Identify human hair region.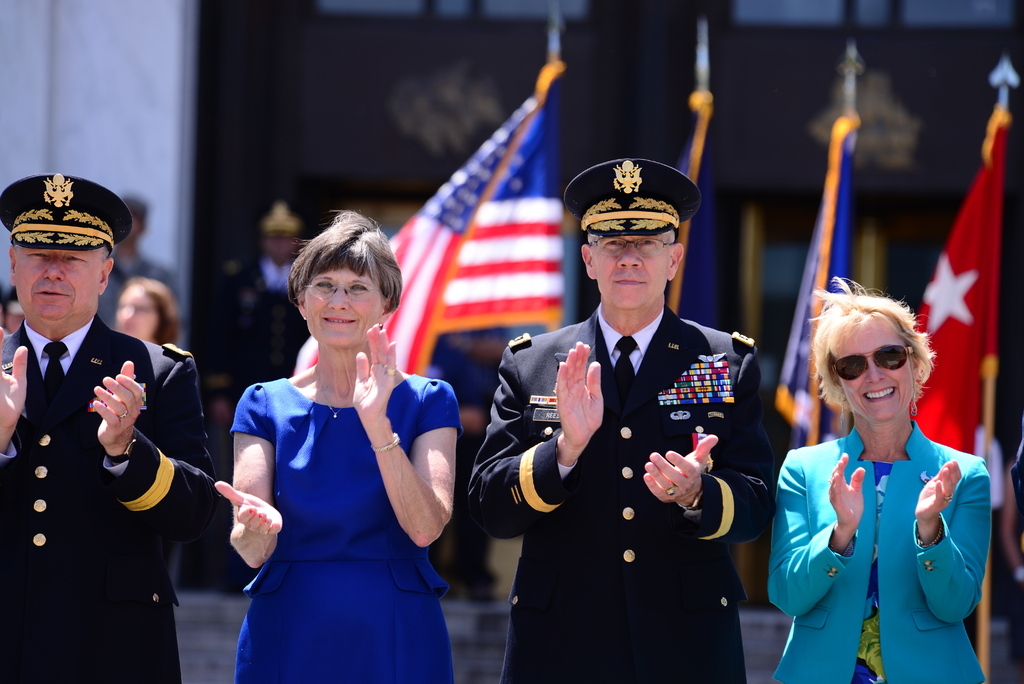
Region: rect(584, 227, 675, 256).
